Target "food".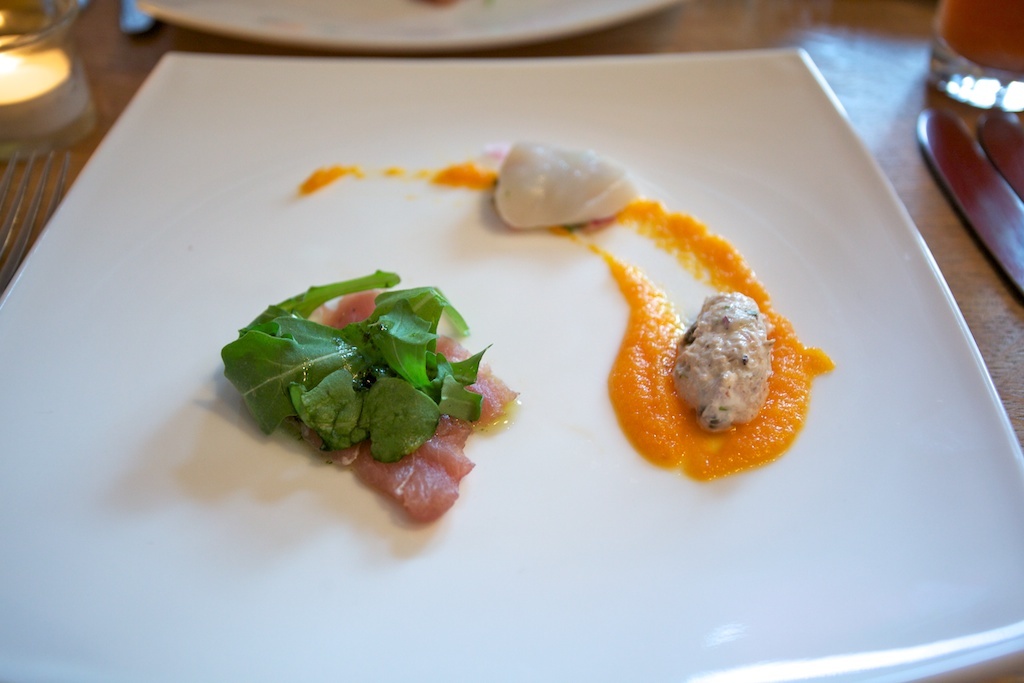
Target region: (675,290,772,432).
